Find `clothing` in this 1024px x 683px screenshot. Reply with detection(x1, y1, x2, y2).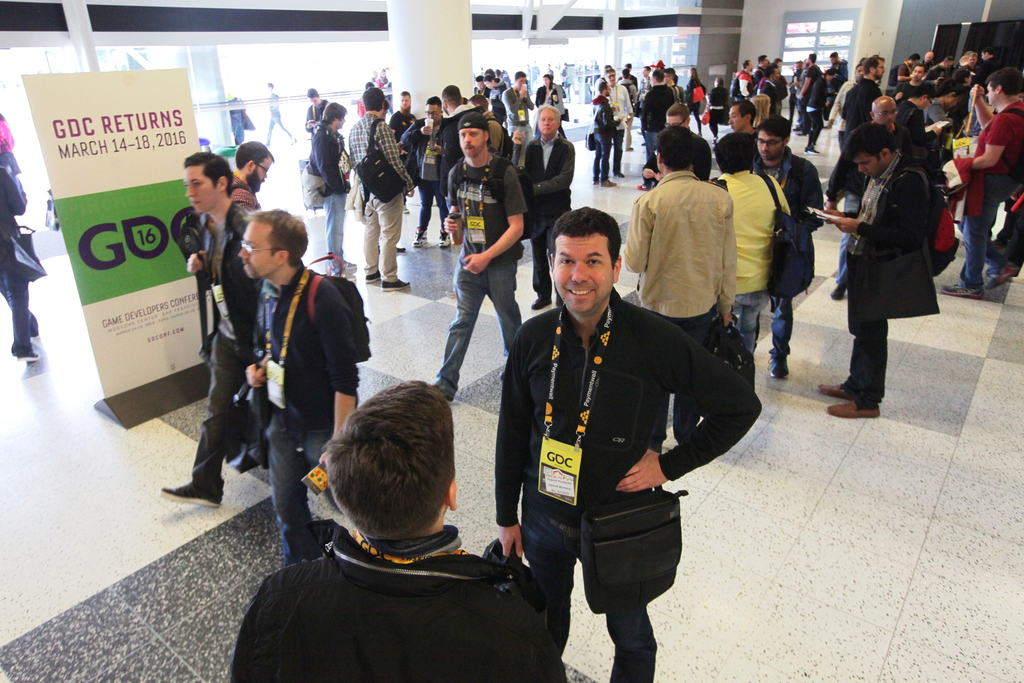
detection(621, 164, 741, 454).
